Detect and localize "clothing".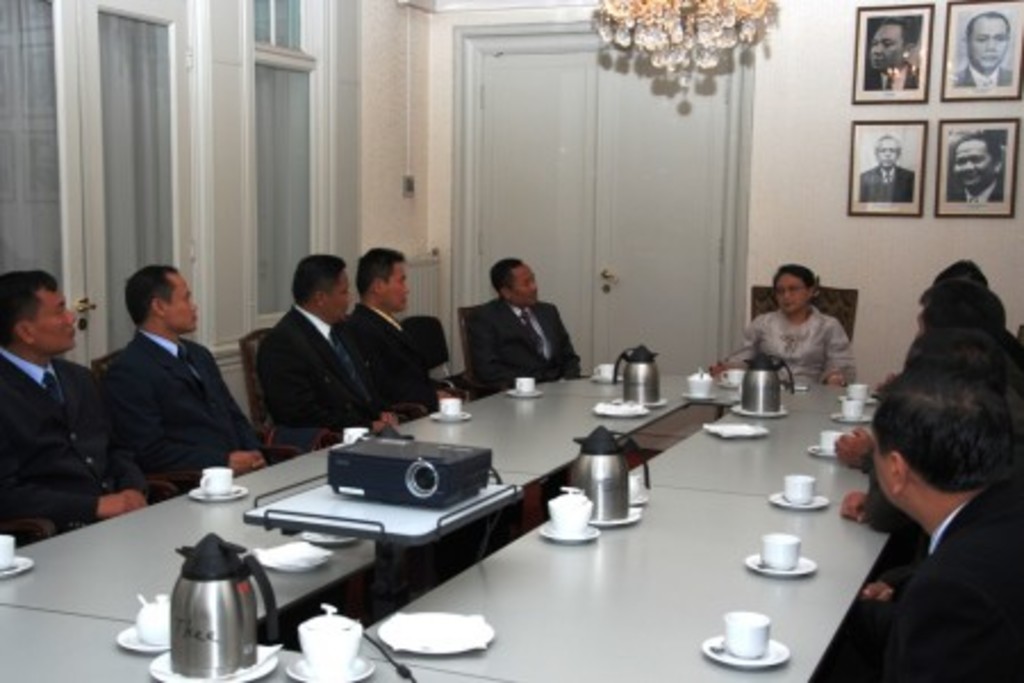
Localized at box=[241, 296, 385, 451].
